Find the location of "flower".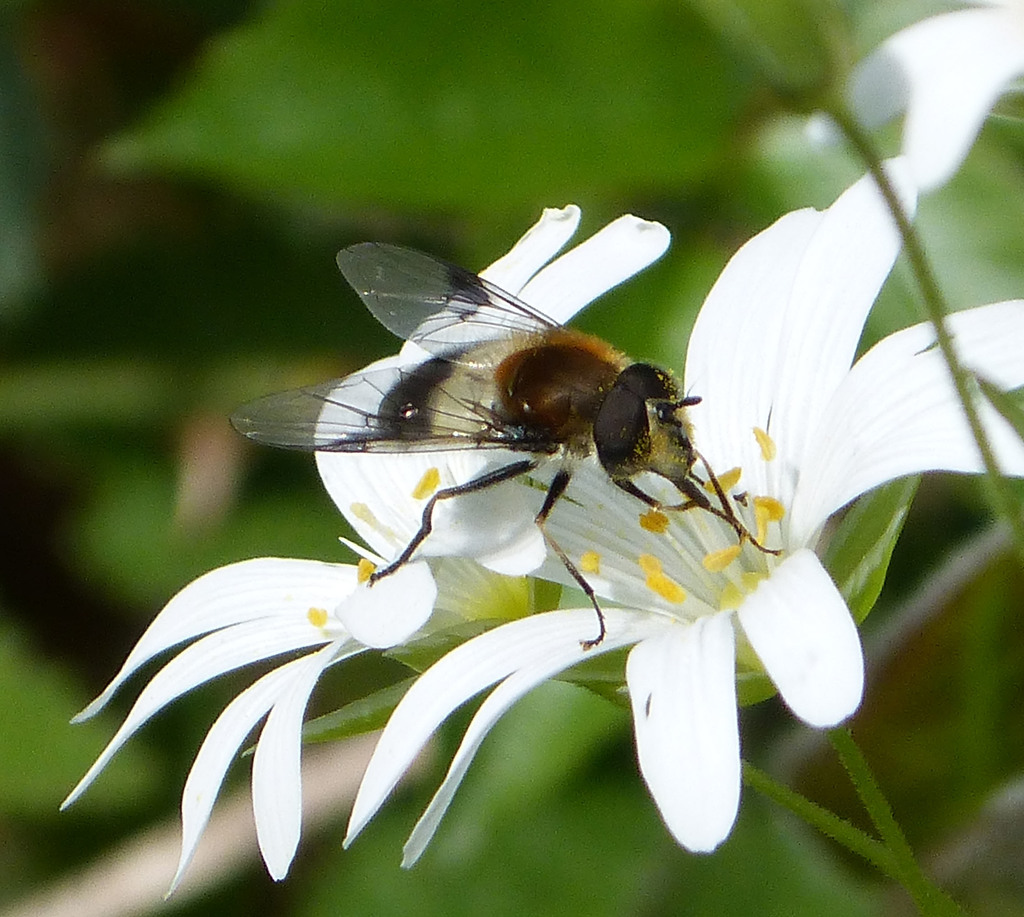
Location: rect(337, 163, 1023, 841).
